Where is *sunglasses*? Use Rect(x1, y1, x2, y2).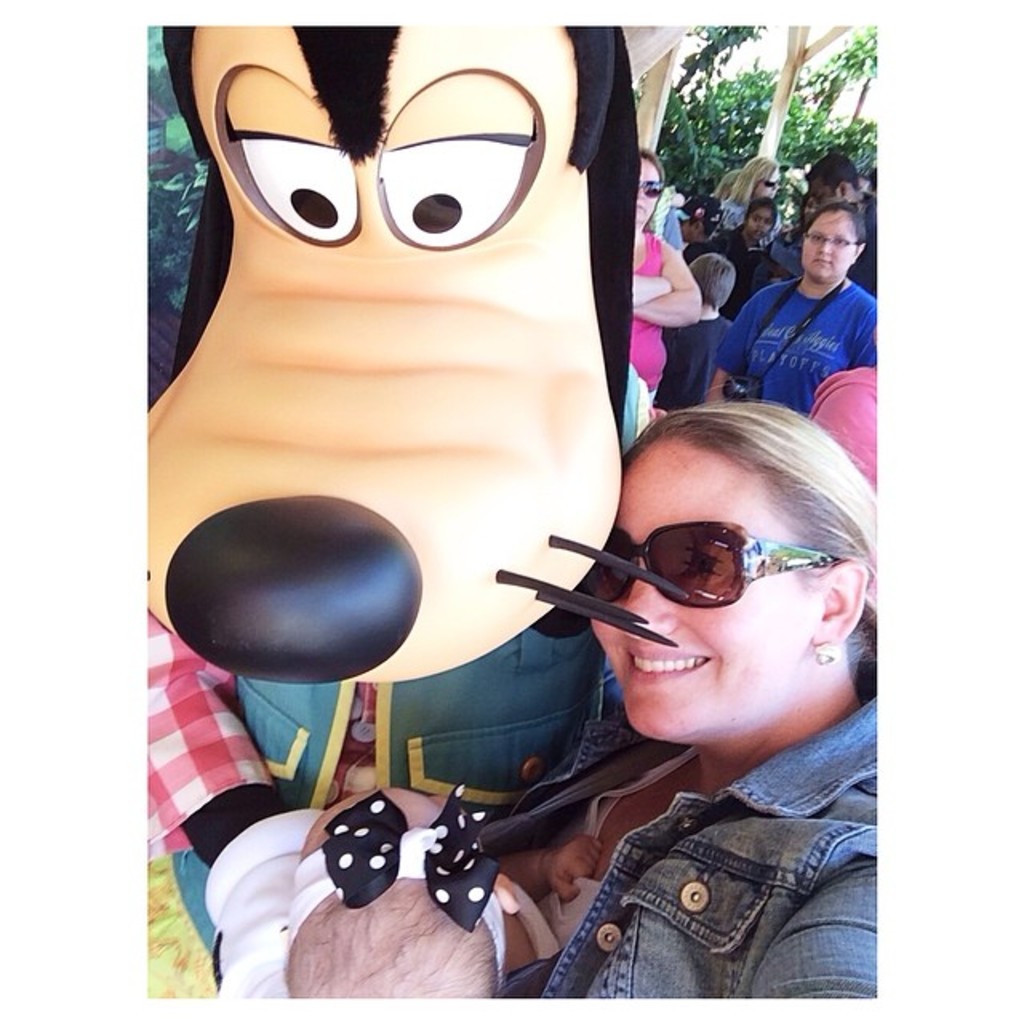
Rect(645, 178, 659, 198).
